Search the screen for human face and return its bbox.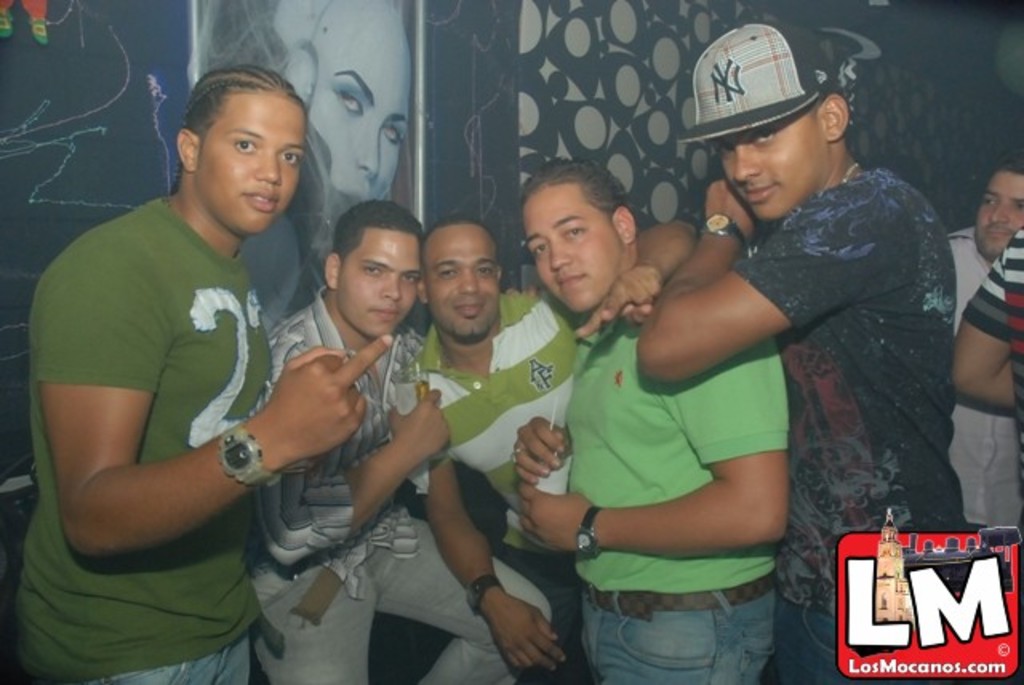
Found: 976, 171, 1022, 251.
